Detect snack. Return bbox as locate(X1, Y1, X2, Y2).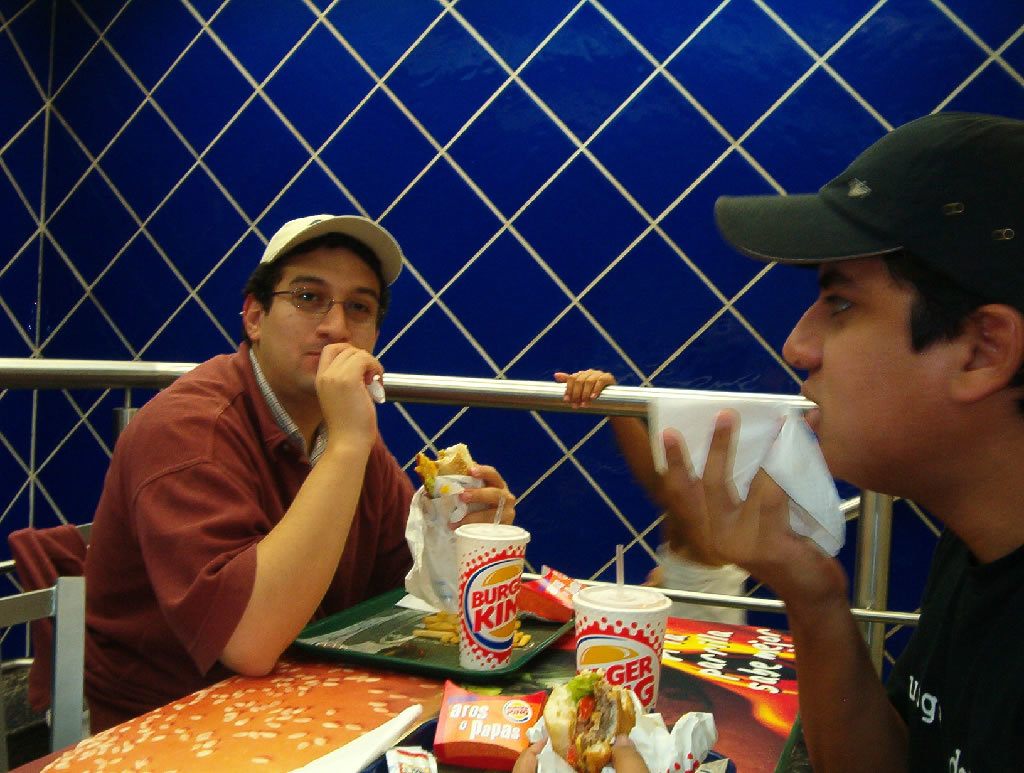
locate(399, 608, 533, 654).
